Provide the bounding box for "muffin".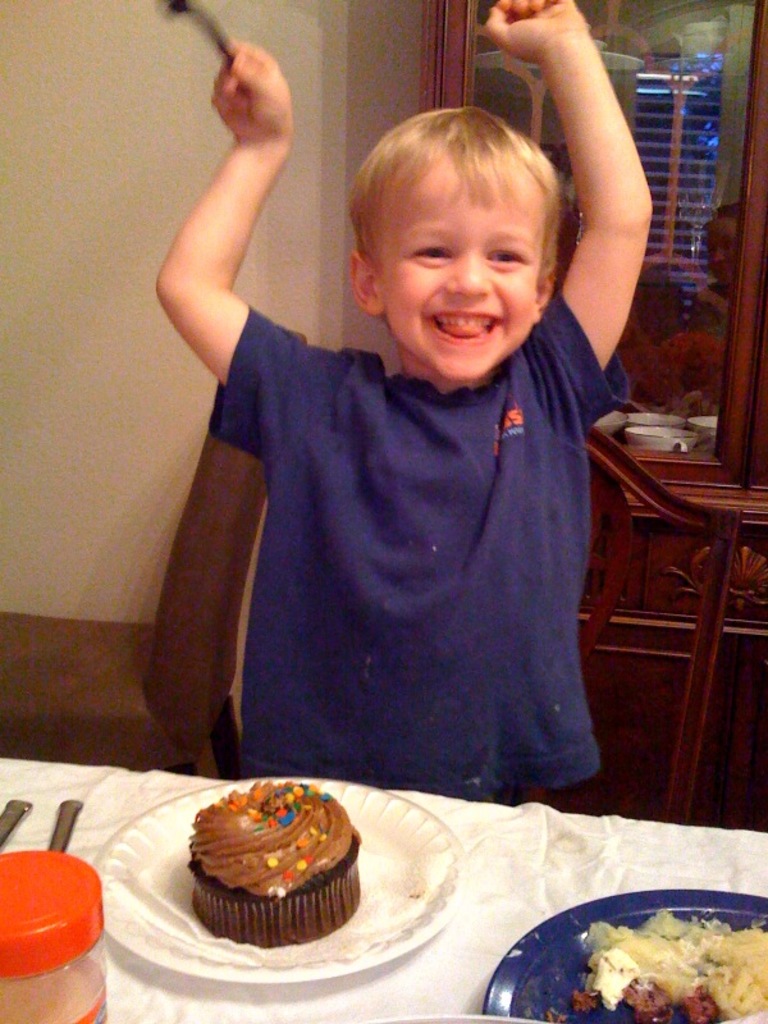
186 774 358 952.
